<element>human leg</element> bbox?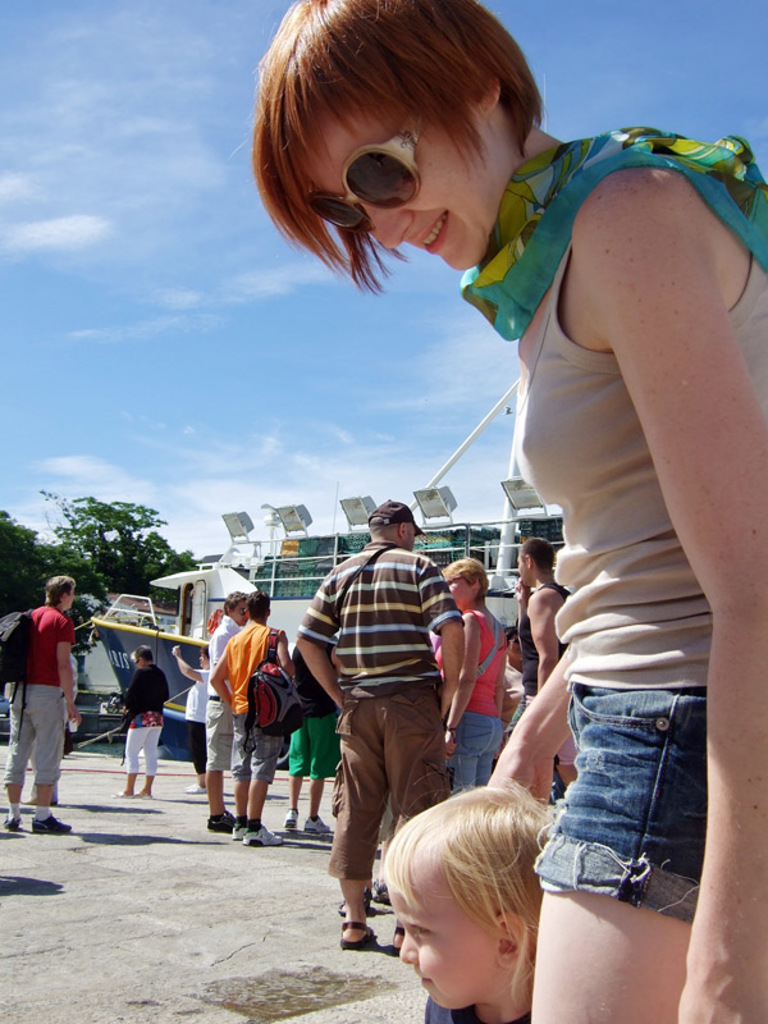
pyautogui.locateOnScreen(140, 721, 161, 795)
